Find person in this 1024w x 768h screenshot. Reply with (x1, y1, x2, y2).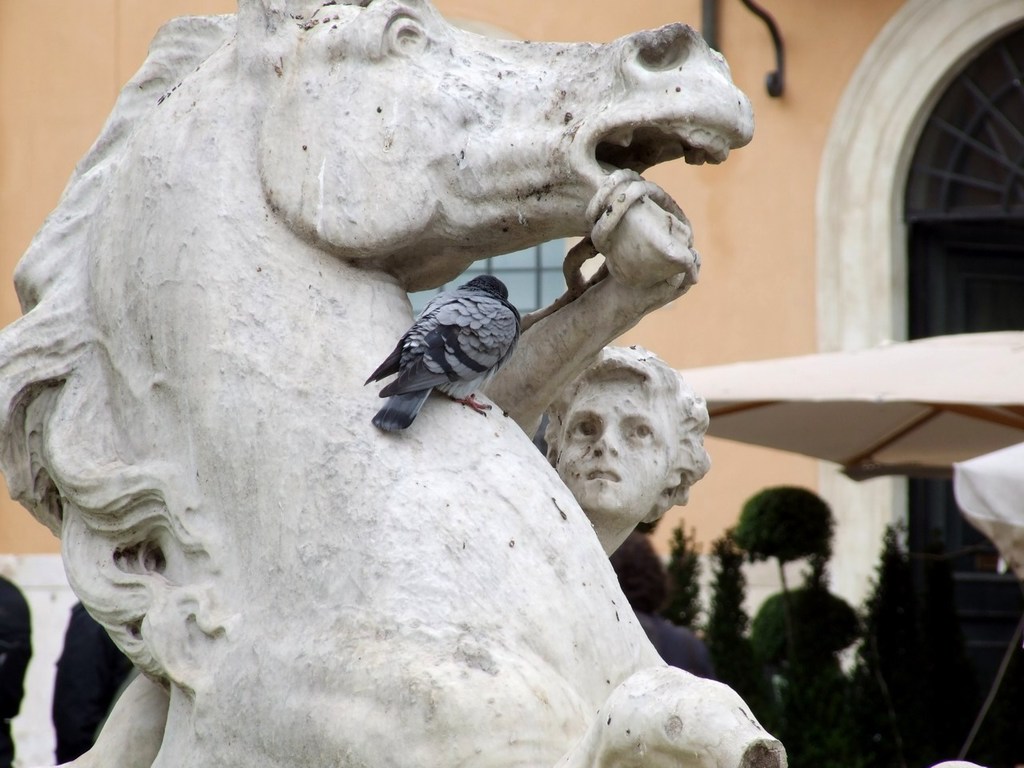
(606, 530, 714, 677).
